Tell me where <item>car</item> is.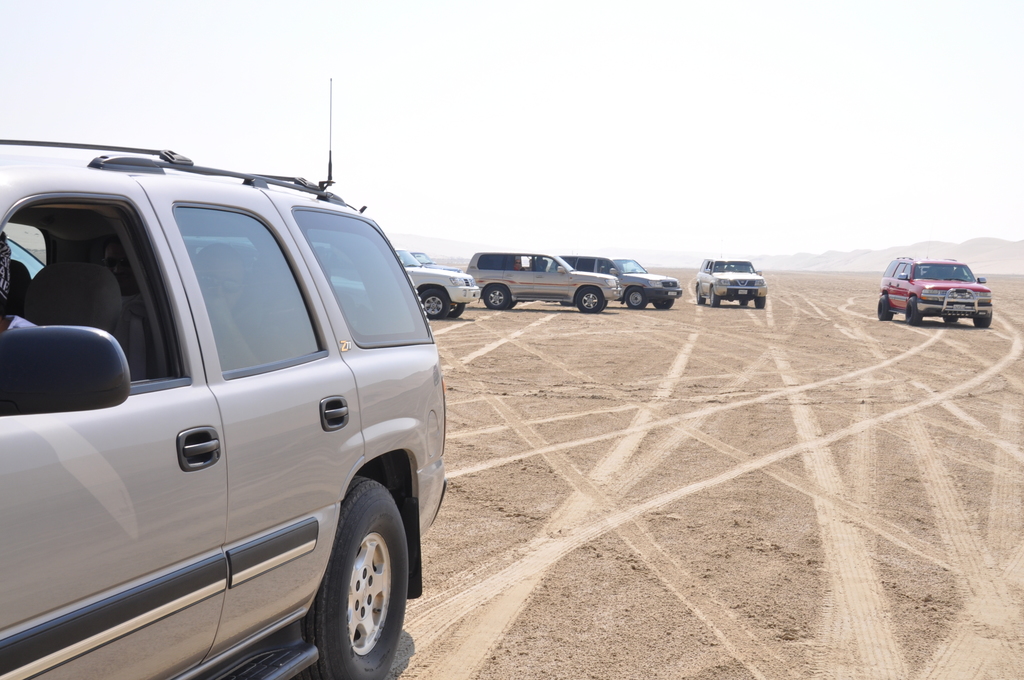
<item>car</item> is at bbox=(467, 253, 626, 311).
